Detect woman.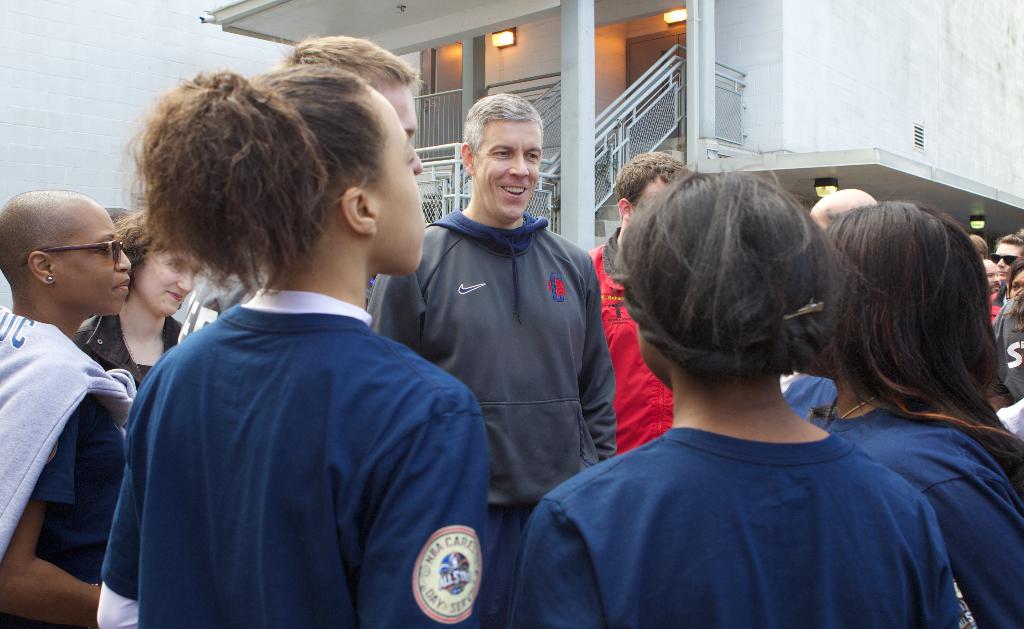
Detected at l=64, t=201, r=186, b=628.
